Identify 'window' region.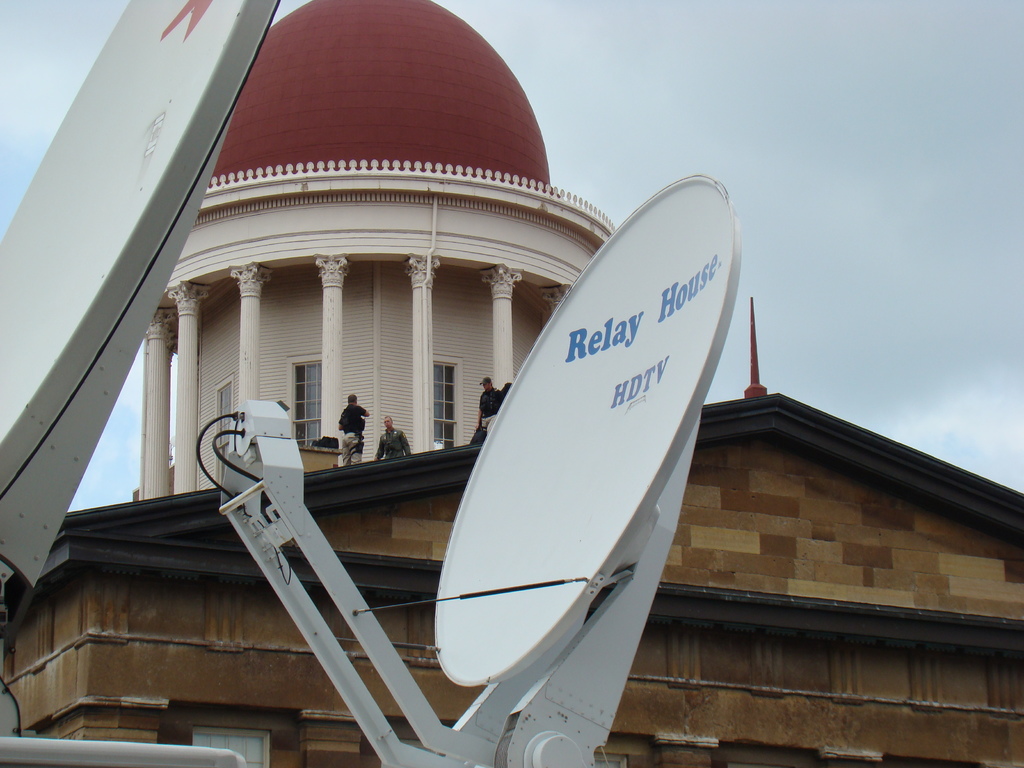
Region: [x1=211, y1=378, x2=228, y2=485].
